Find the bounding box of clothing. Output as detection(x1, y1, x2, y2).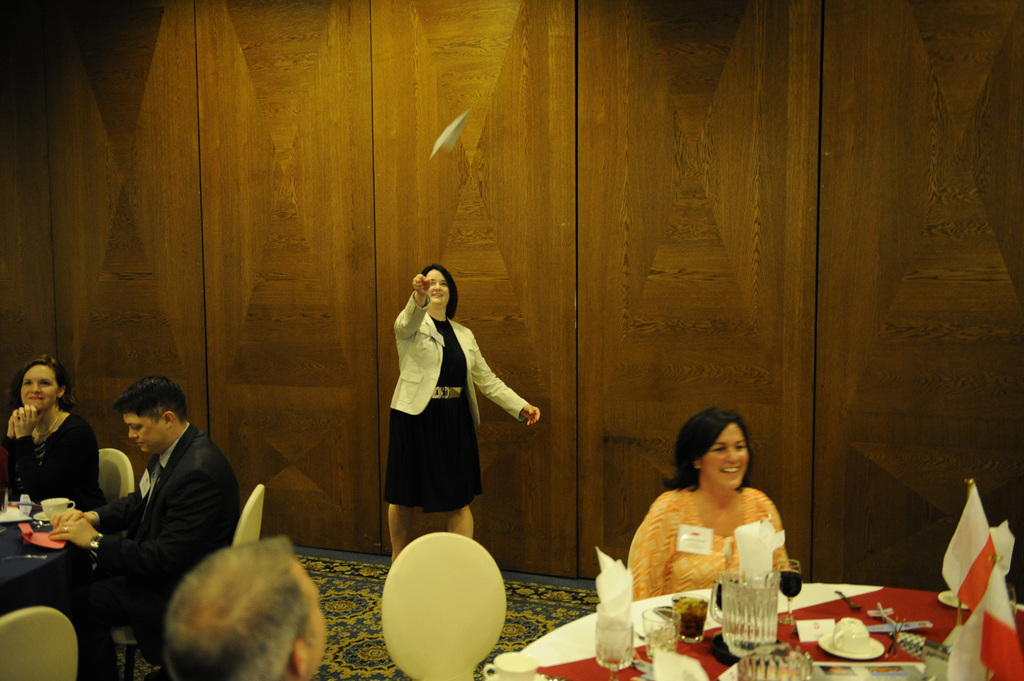
detection(97, 414, 246, 666).
